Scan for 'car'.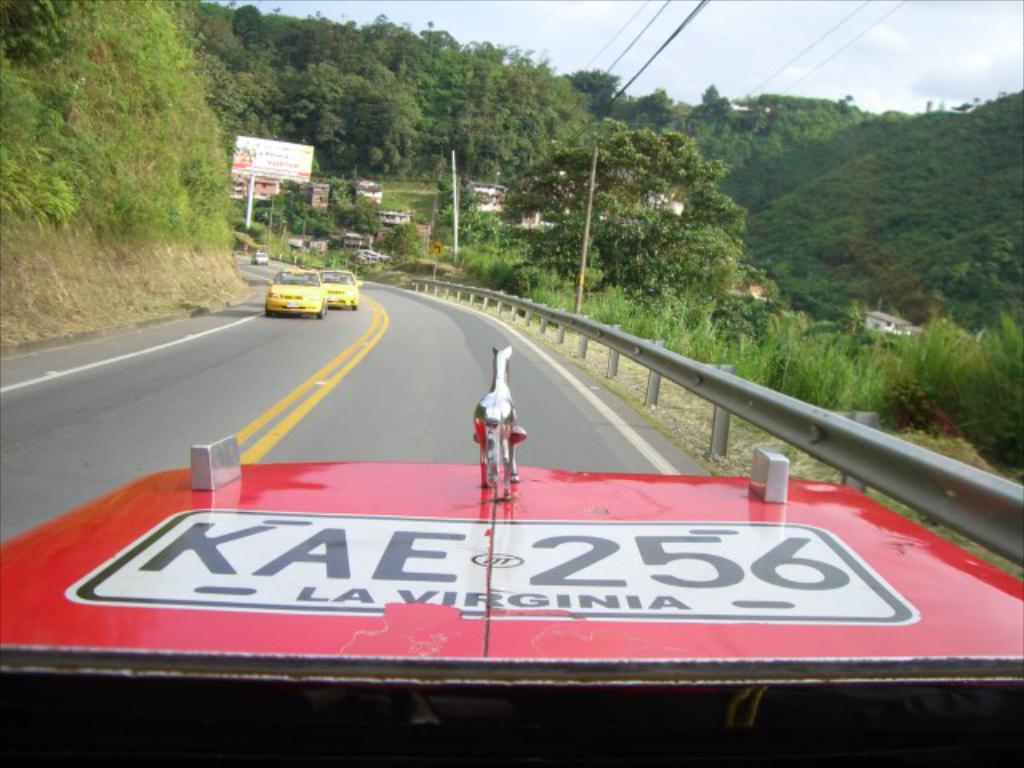
Scan result: <region>318, 266, 366, 309</region>.
